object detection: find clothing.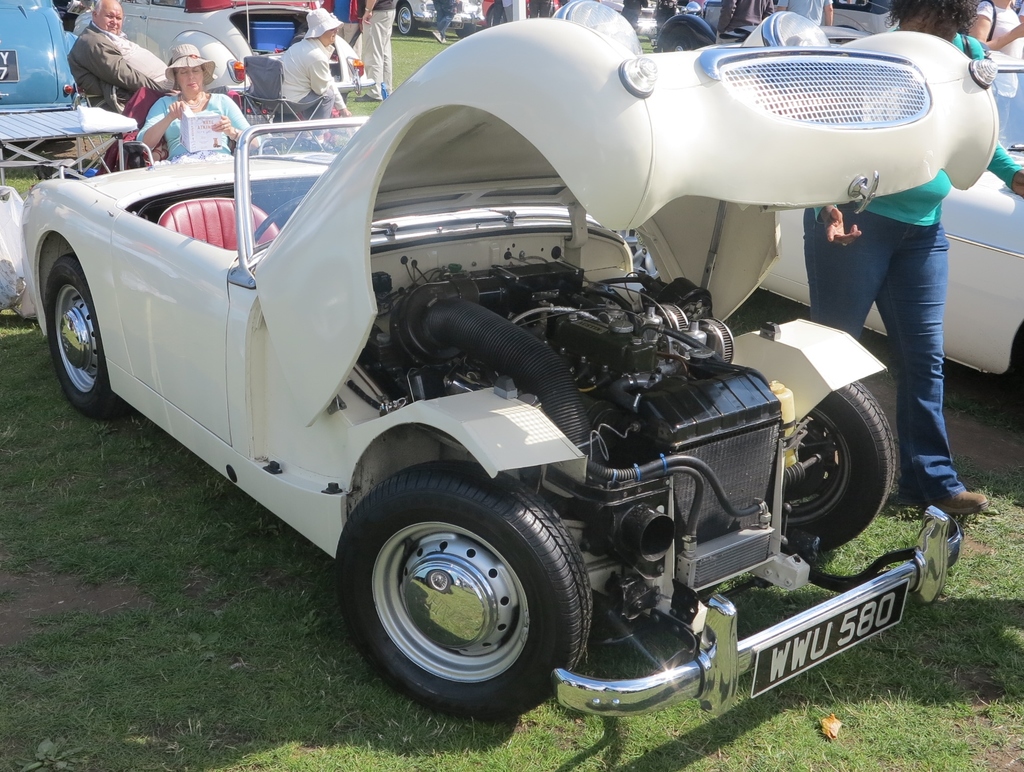
56/12/153/113.
